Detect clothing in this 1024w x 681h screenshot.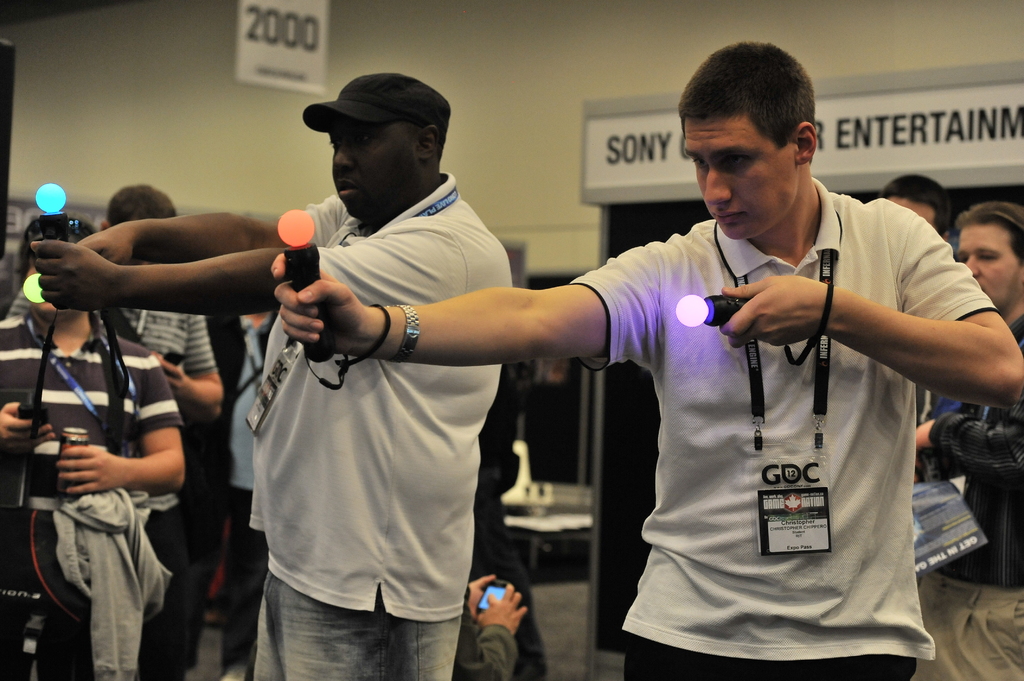
Detection: (x1=0, y1=310, x2=175, y2=680).
